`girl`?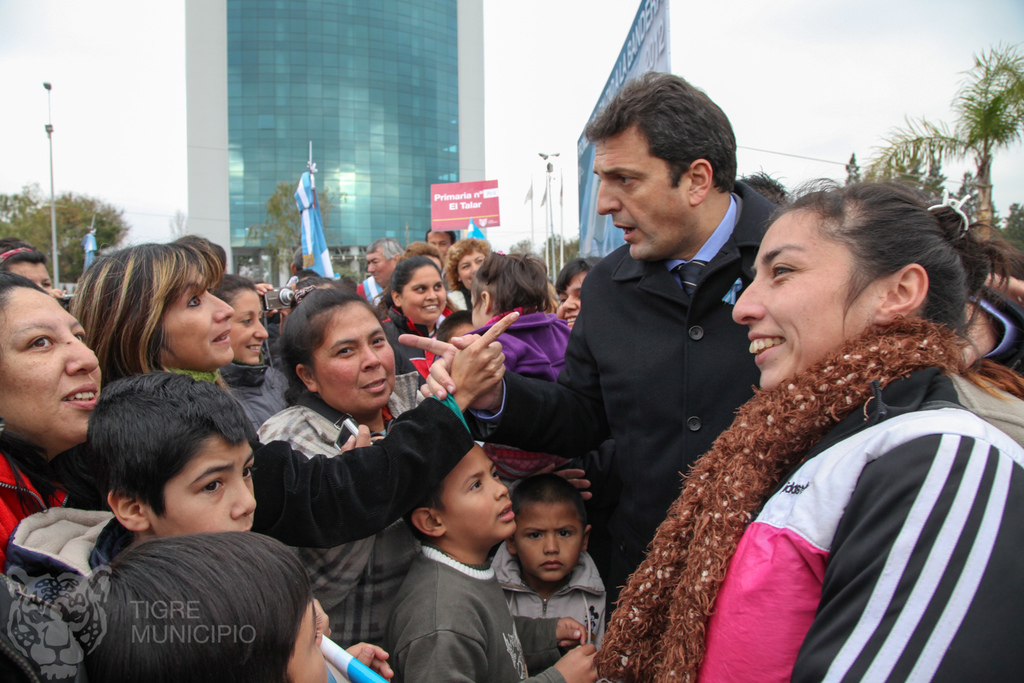
<region>470, 247, 572, 384</region>
